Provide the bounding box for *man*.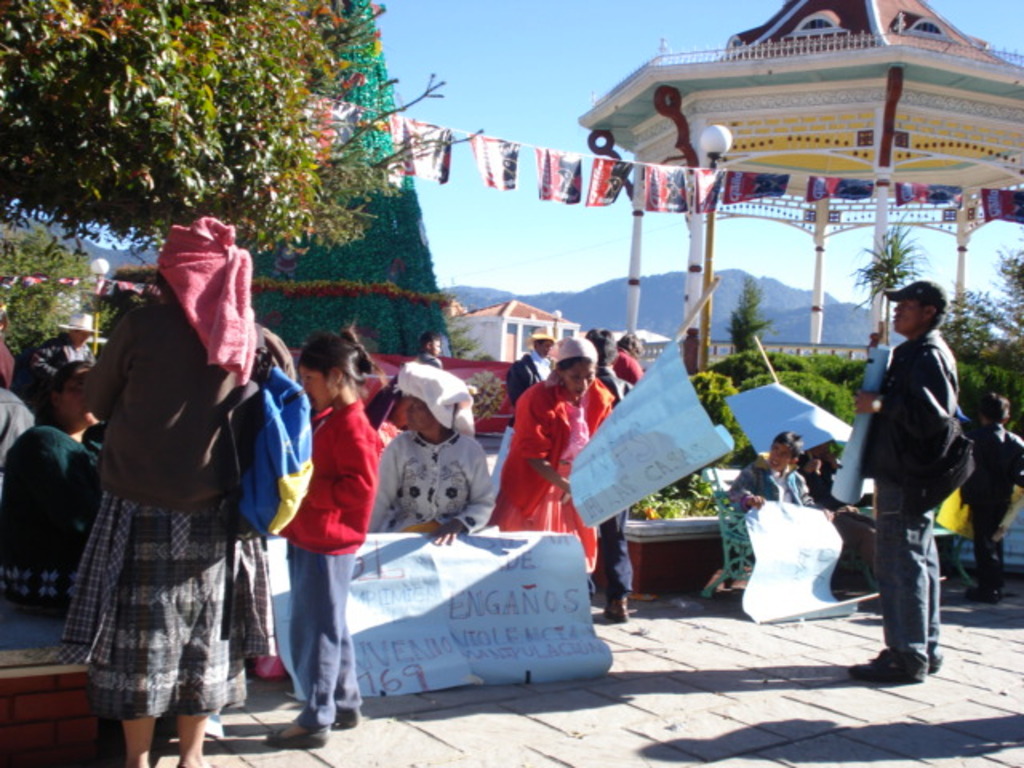
576,328,630,624.
